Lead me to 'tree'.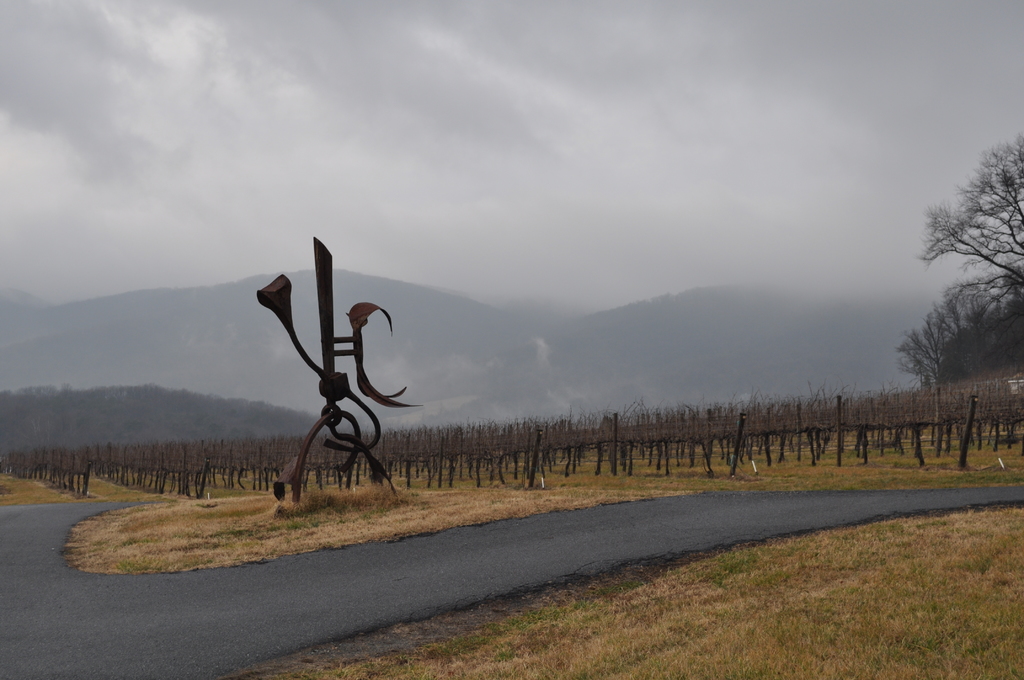
Lead to 917/134/1023/295.
